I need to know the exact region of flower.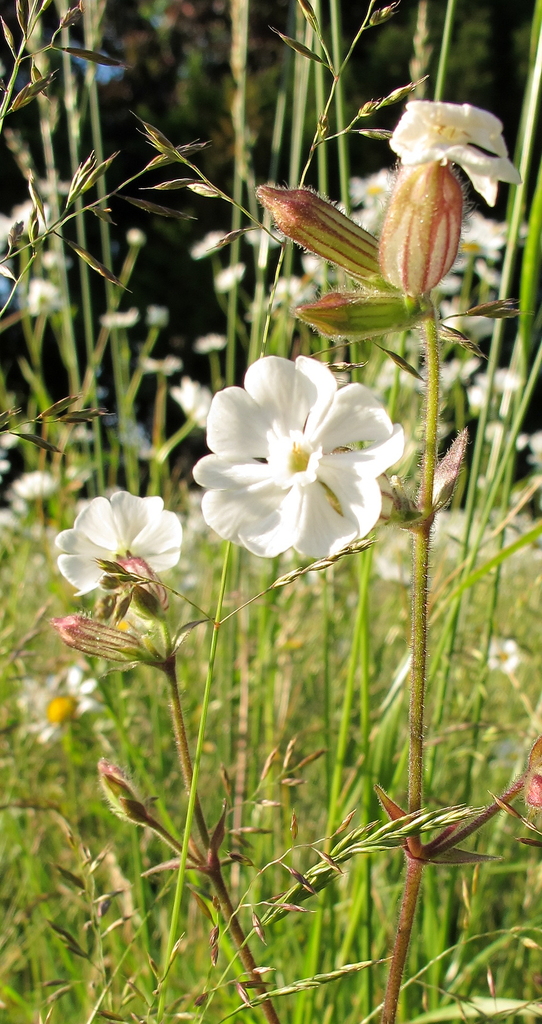
Region: rect(22, 659, 99, 744).
